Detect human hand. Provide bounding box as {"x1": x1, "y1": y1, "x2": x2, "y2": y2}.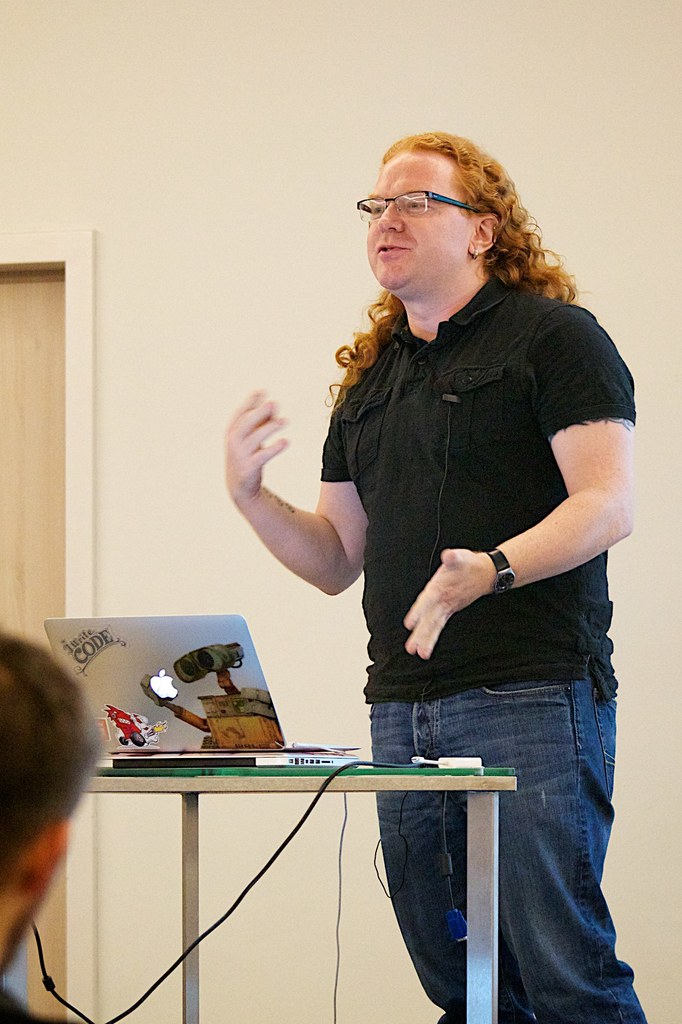
{"x1": 219, "y1": 386, "x2": 291, "y2": 493}.
